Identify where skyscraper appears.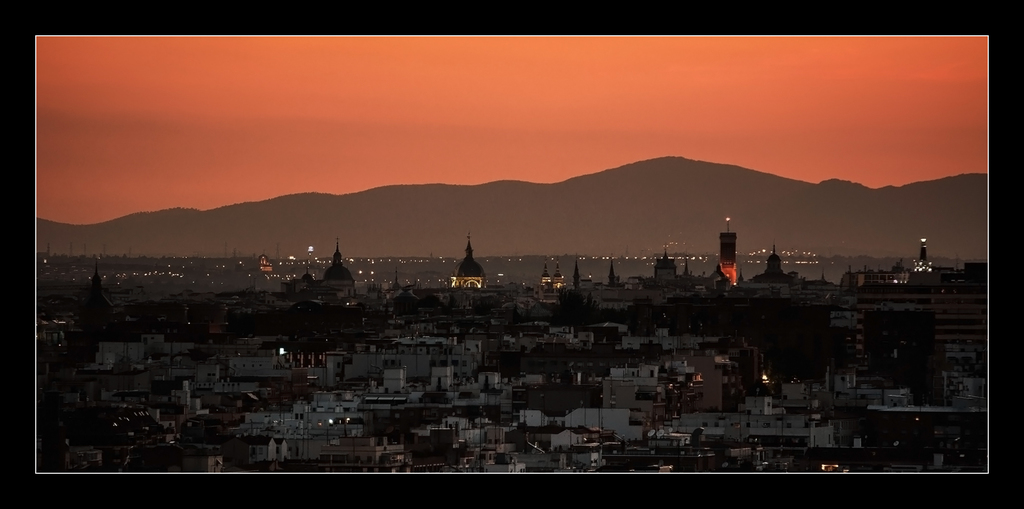
Appears at pyautogui.locateOnScreen(453, 235, 490, 289).
